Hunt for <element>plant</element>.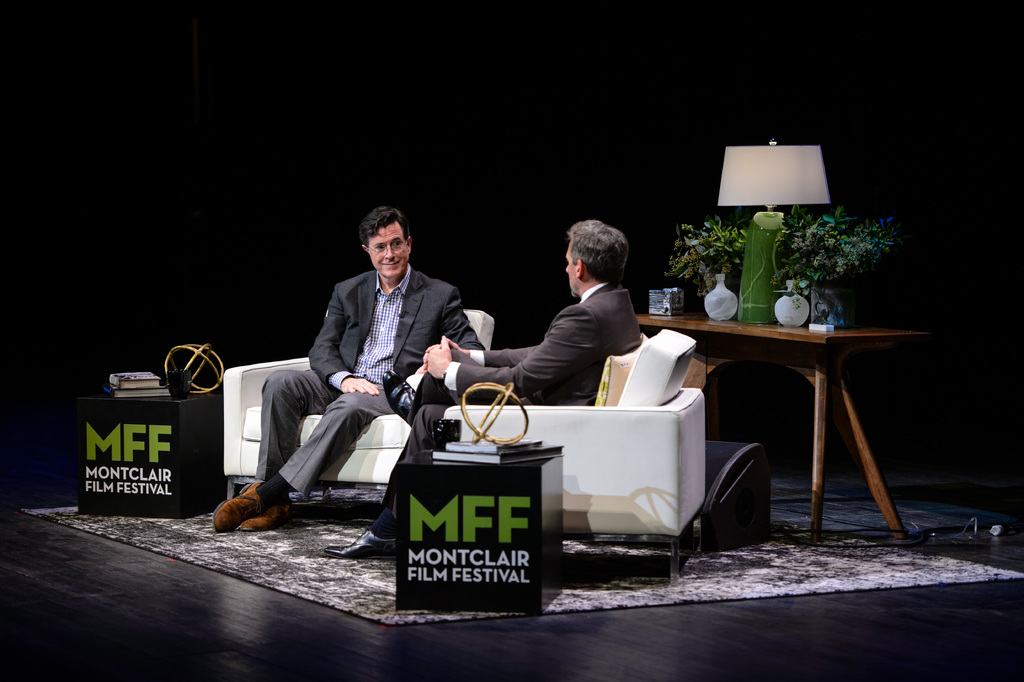
Hunted down at [669,219,763,288].
